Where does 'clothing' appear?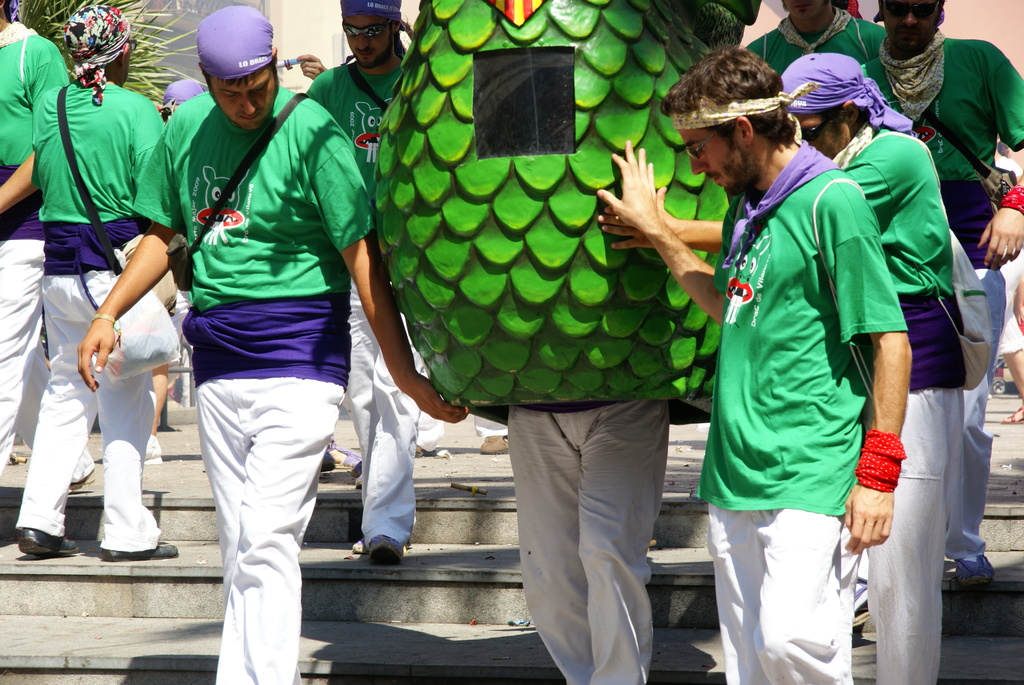
Appears at 777, 51, 967, 684.
